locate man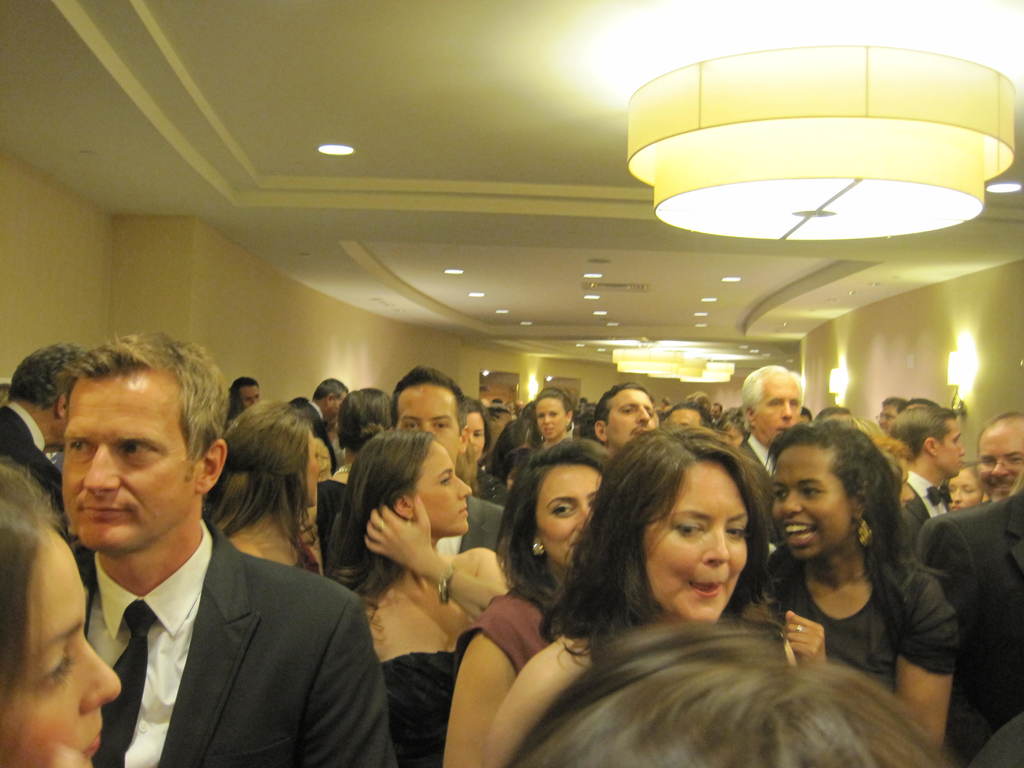
left=884, top=404, right=968, bottom=524
